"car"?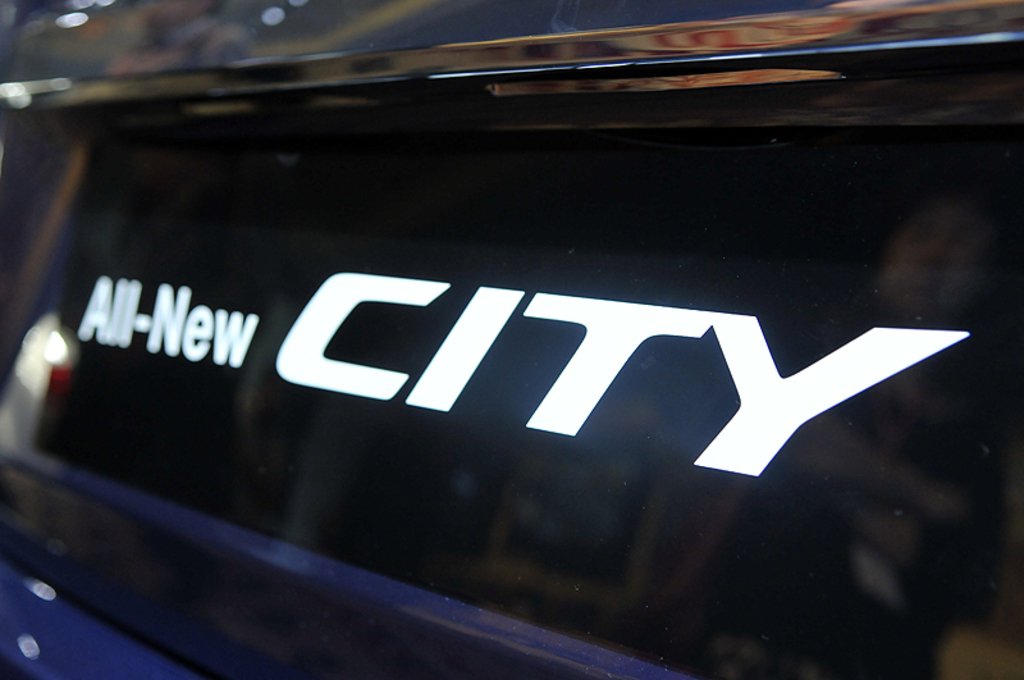
0:0:1023:679
